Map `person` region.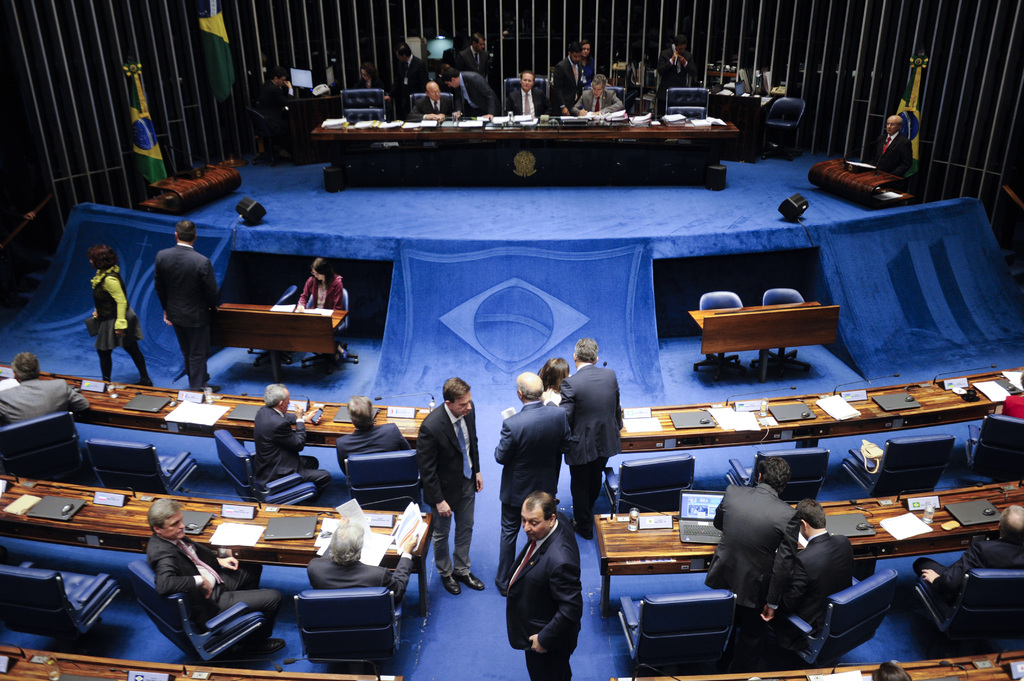
Mapped to {"x1": 413, "y1": 374, "x2": 481, "y2": 608}.
